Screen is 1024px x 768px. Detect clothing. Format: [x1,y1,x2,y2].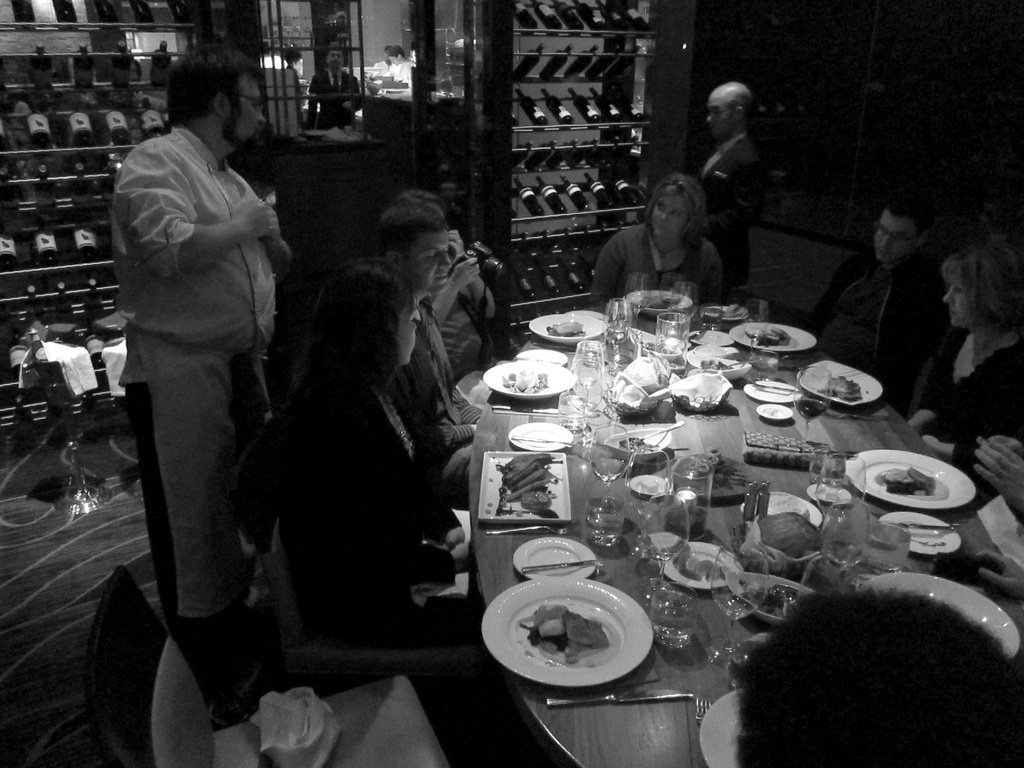
[923,344,1023,504].
